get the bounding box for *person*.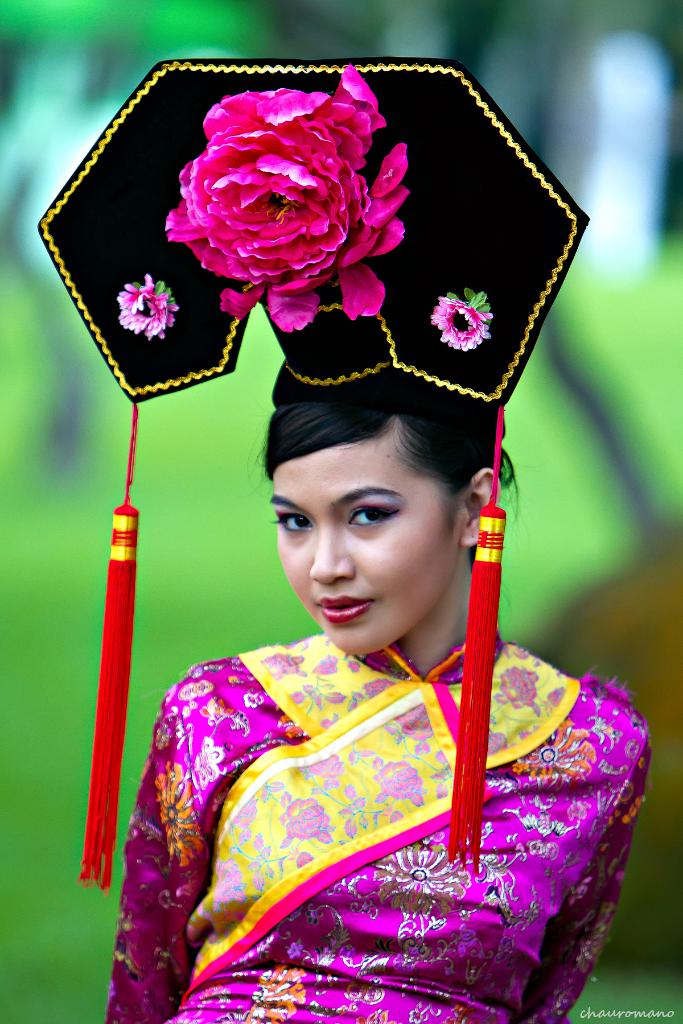
rect(19, 273, 598, 1023).
